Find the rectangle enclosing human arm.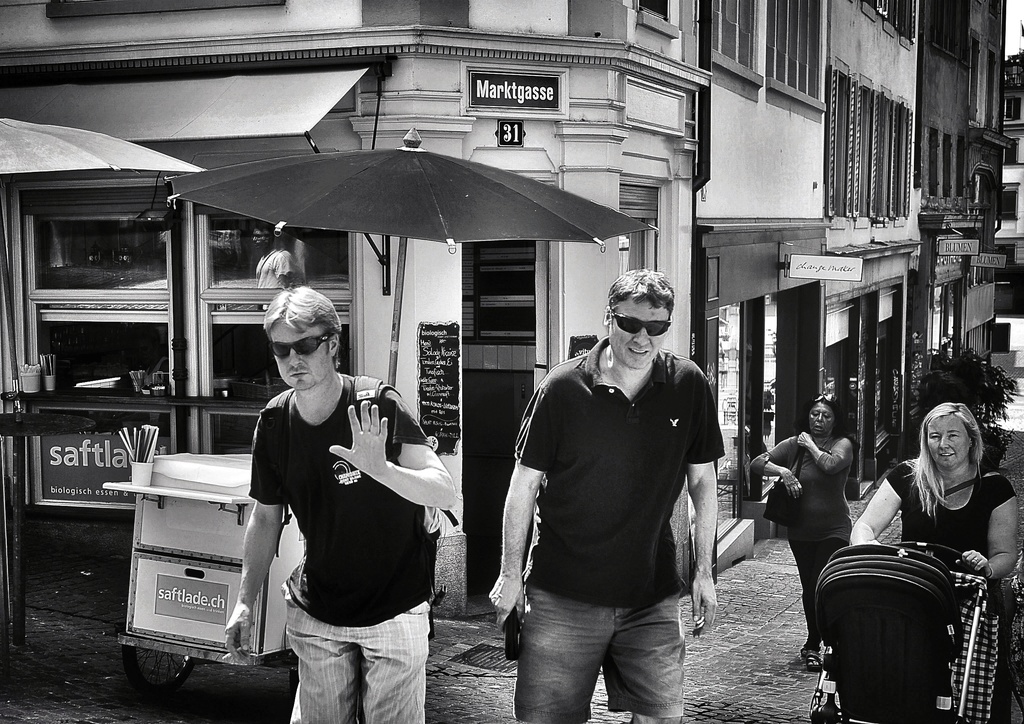
797, 428, 856, 480.
